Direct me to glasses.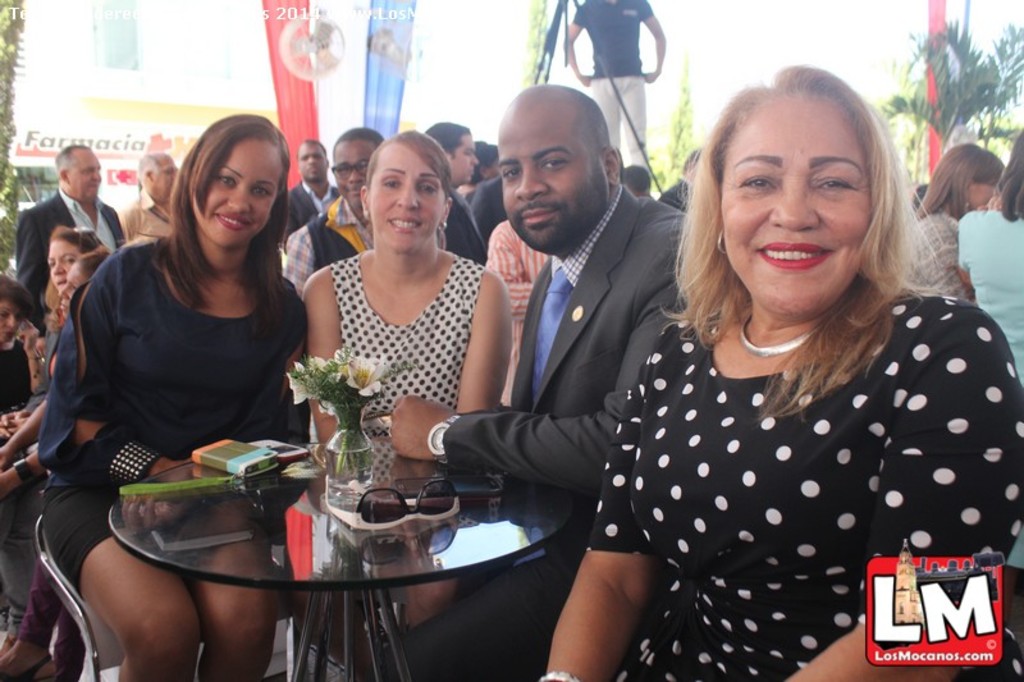
Direction: (x1=326, y1=157, x2=376, y2=183).
